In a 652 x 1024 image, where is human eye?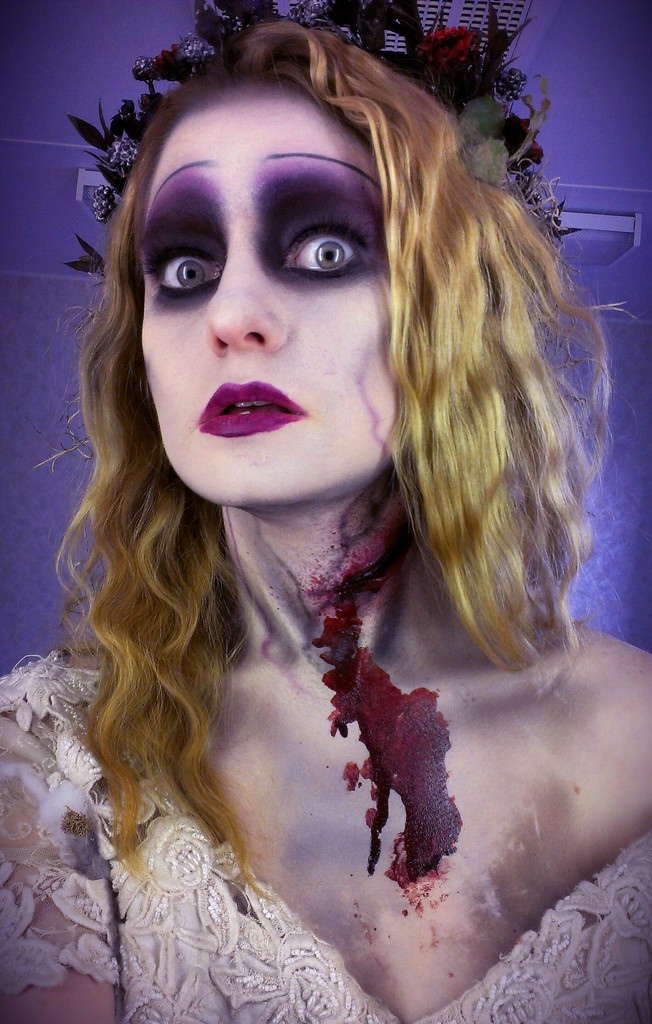
[148, 244, 219, 294].
